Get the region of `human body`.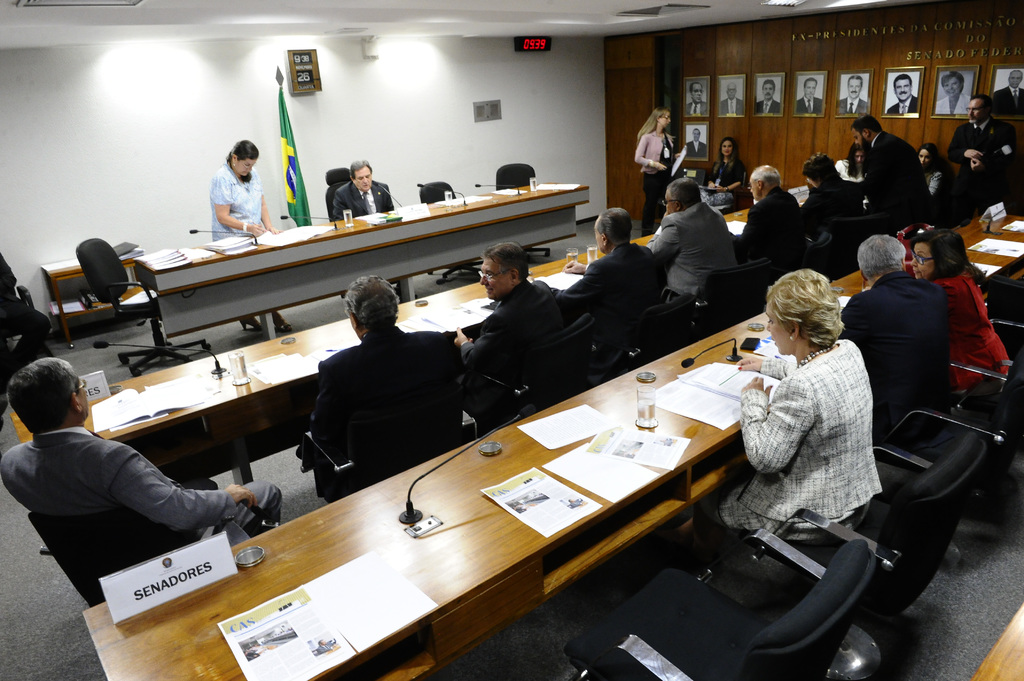
BBox(853, 114, 938, 220).
